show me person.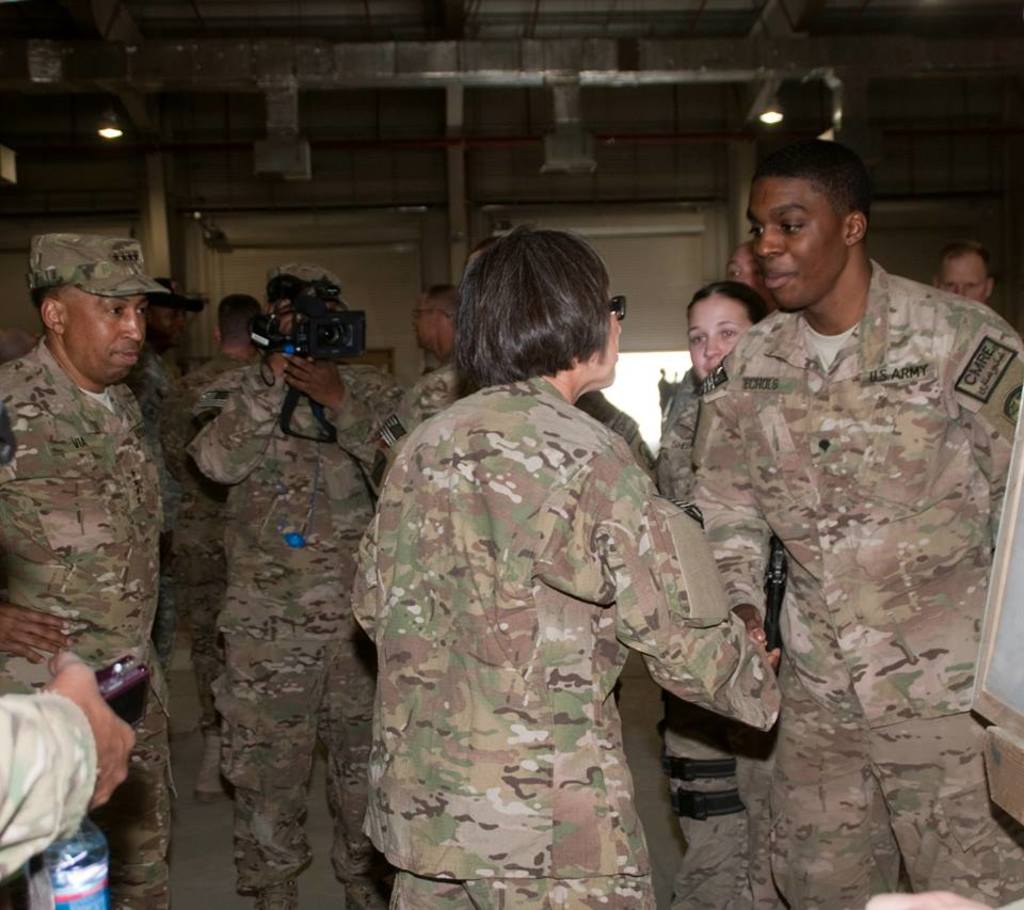
person is here: 400/285/462/441.
